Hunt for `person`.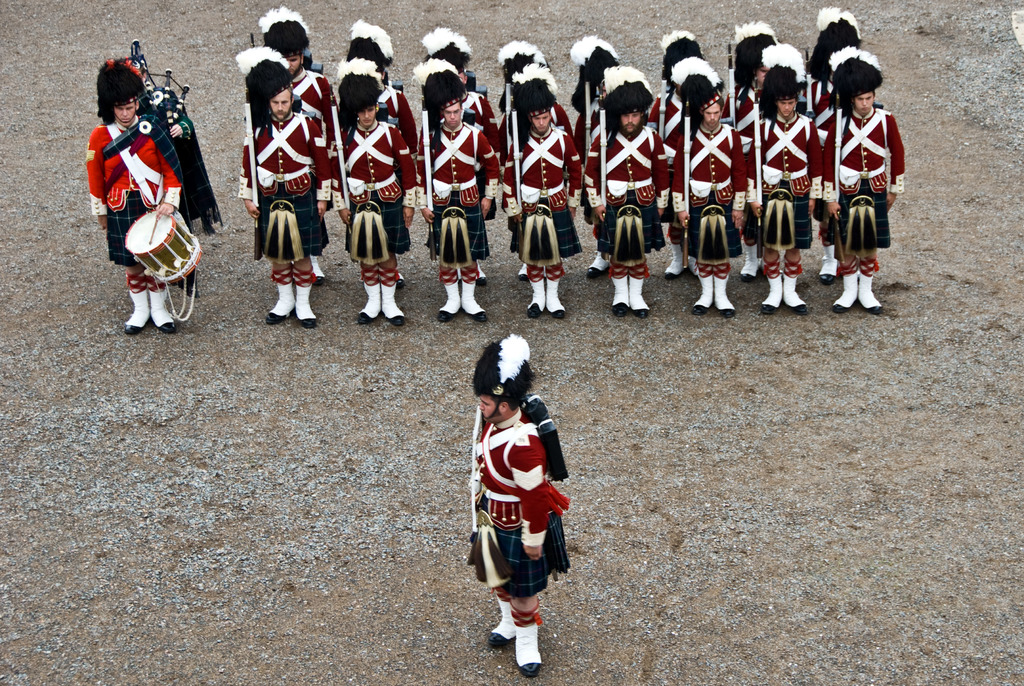
Hunted down at [left=244, top=56, right=342, bottom=326].
